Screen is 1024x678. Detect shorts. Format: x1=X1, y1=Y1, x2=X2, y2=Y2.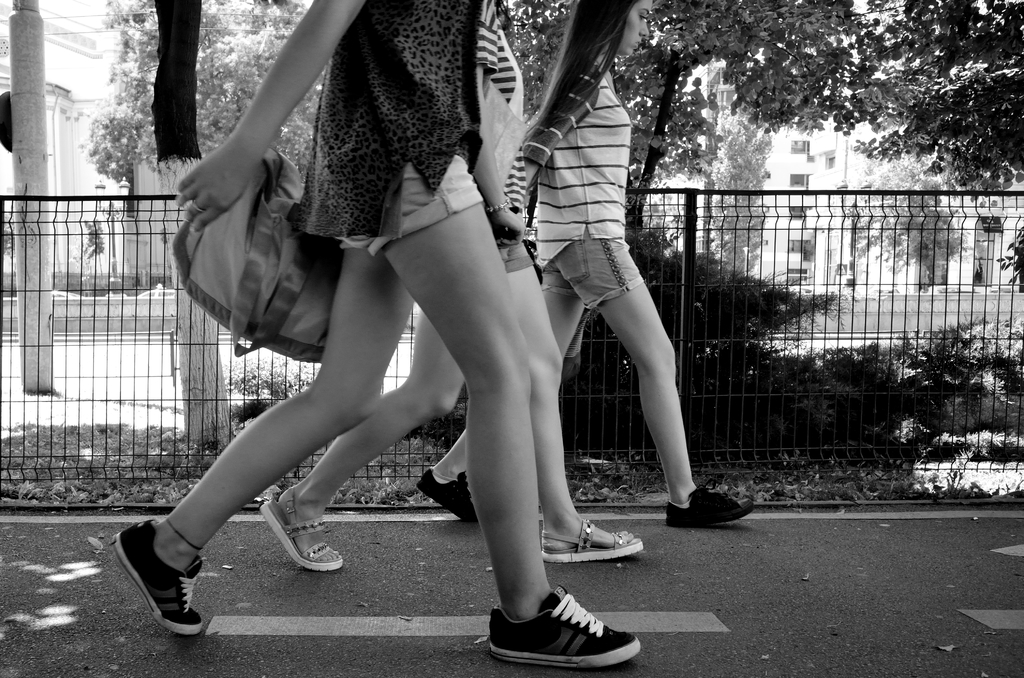
x1=502, y1=239, x2=542, y2=276.
